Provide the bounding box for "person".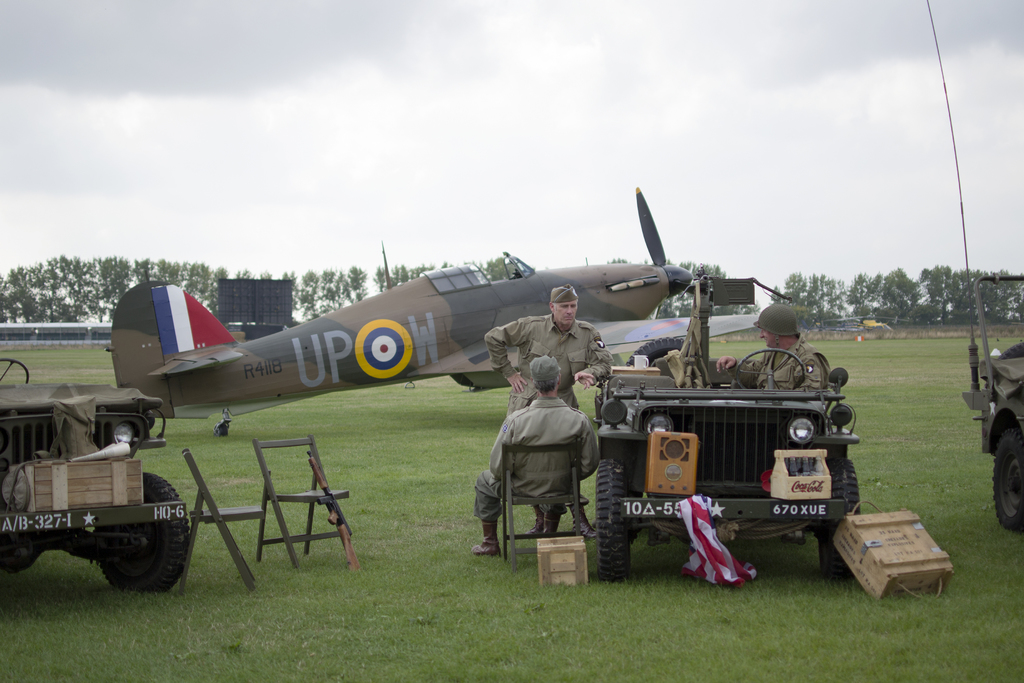
left=717, top=298, right=842, bottom=394.
